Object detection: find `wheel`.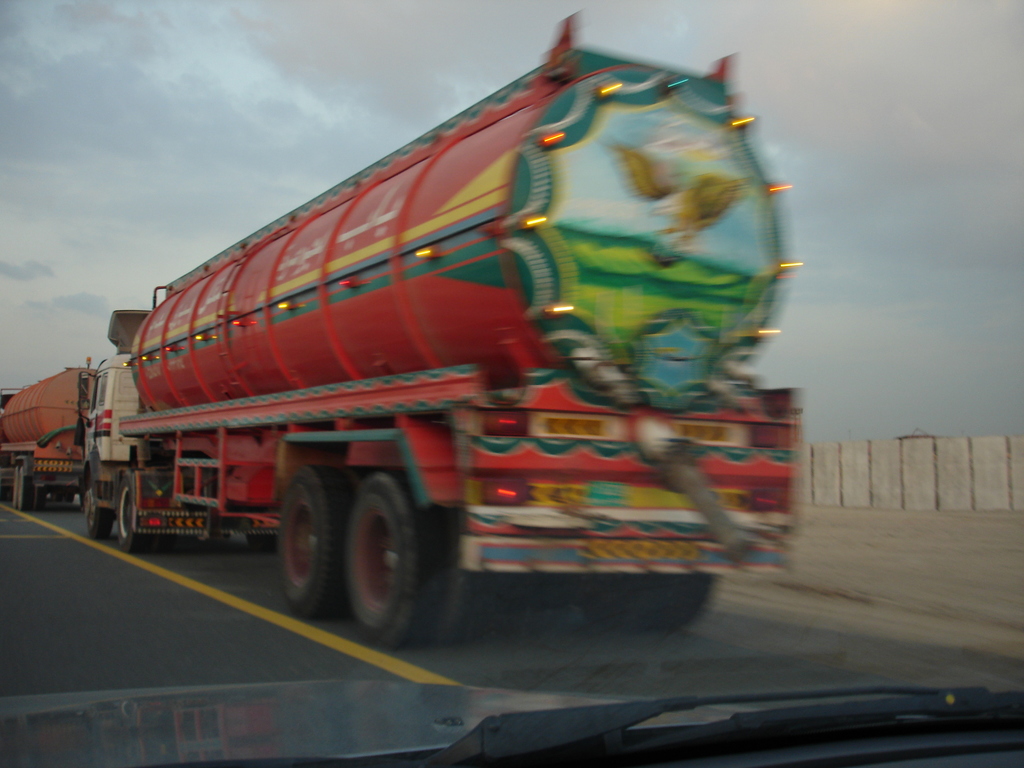
l=345, t=476, r=437, b=644.
